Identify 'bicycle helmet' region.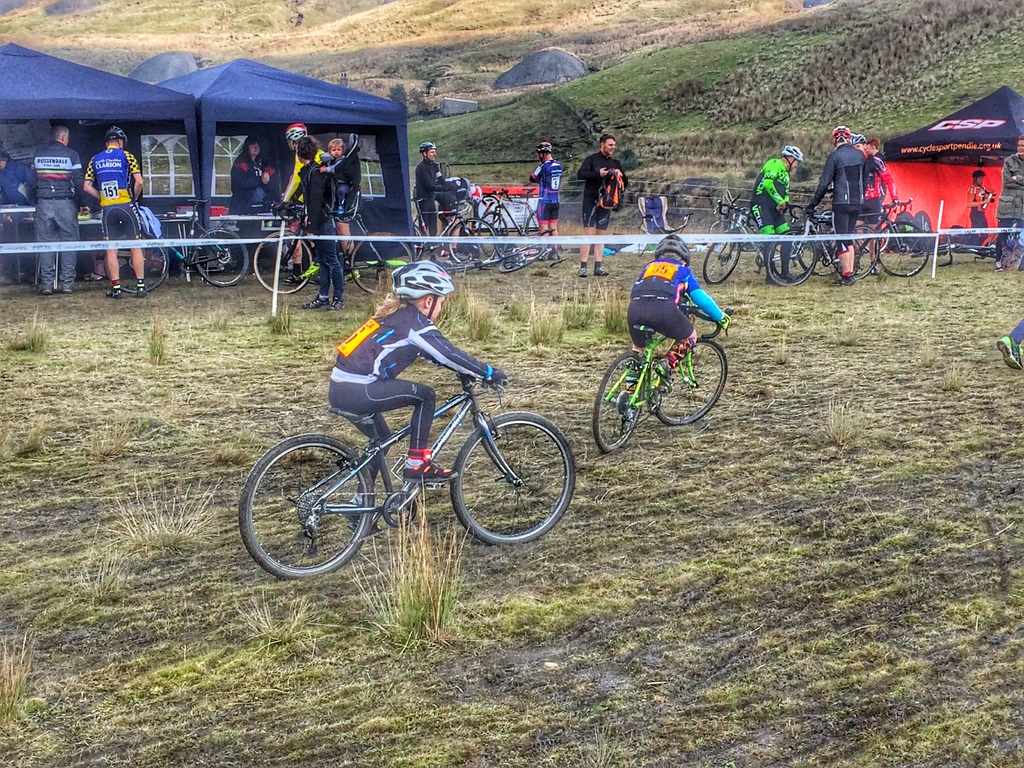
Region: <bbox>831, 126, 847, 145</bbox>.
